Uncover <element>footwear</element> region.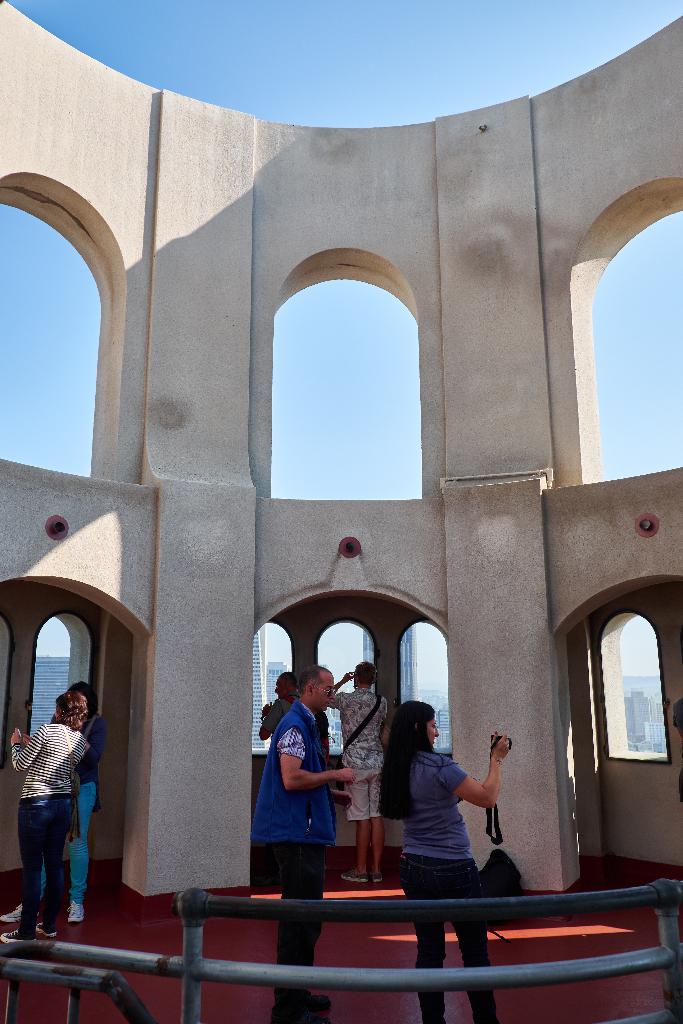
Uncovered: bbox(1, 922, 37, 948).
